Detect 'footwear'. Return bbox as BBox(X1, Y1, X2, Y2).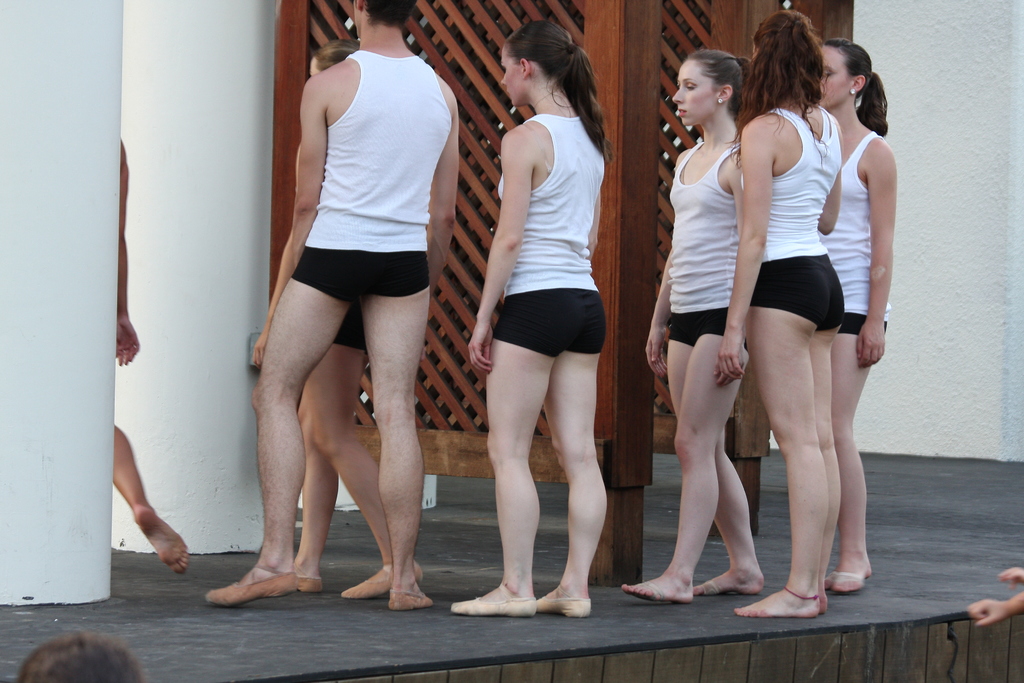
BBox(448, 588, 540, 620).
